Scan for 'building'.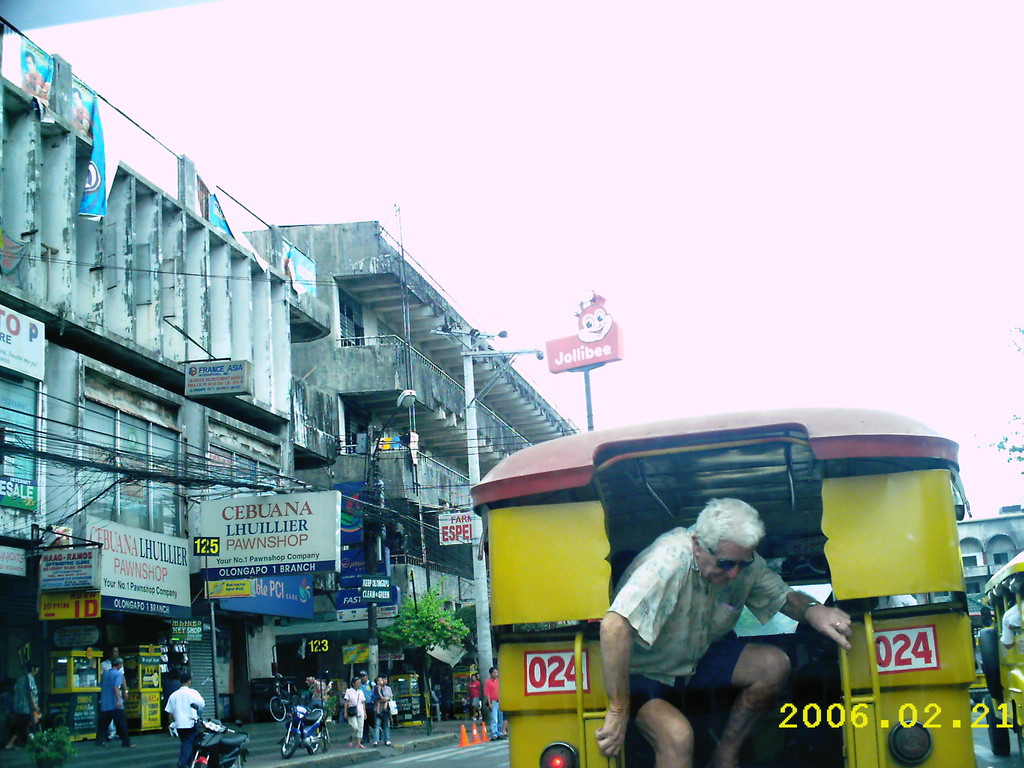
Scan result: left=0, top=12, right=579, bottom=765.
